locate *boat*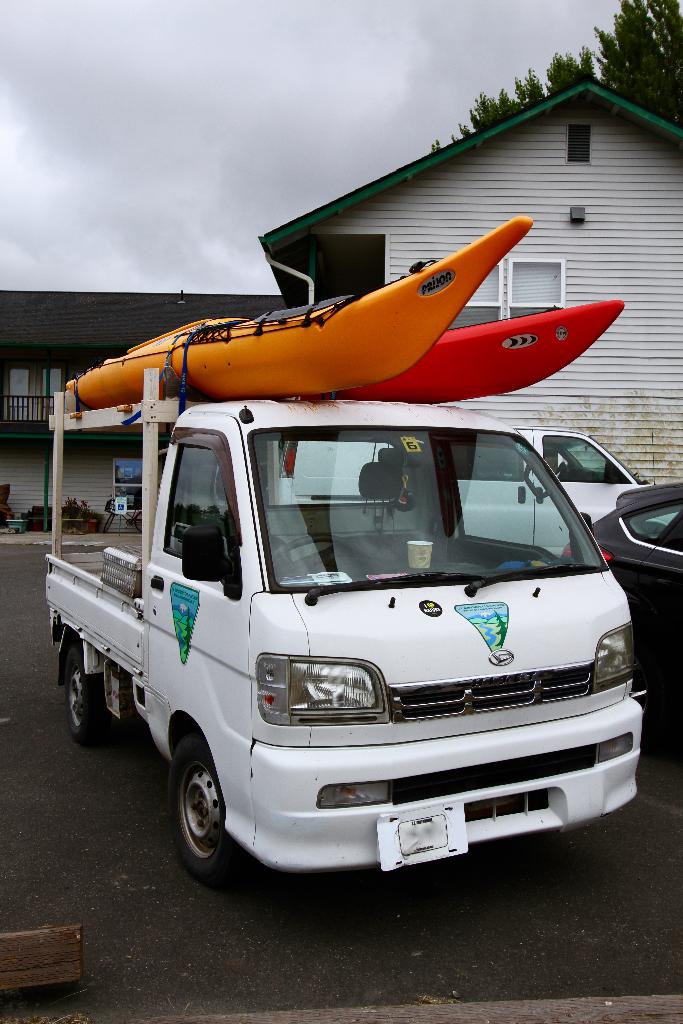
{"x1": 62, "y1": 213, "x2": 537, "y2": 398}
